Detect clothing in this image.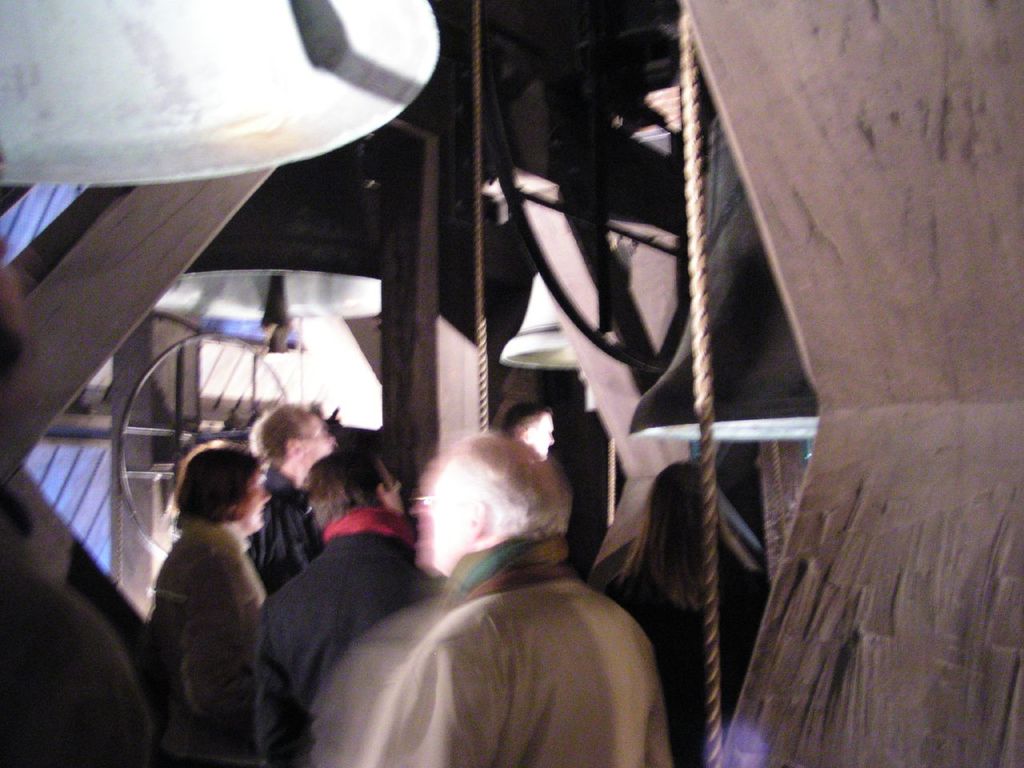
Detection: select_region(350, 542, 666, 767).
